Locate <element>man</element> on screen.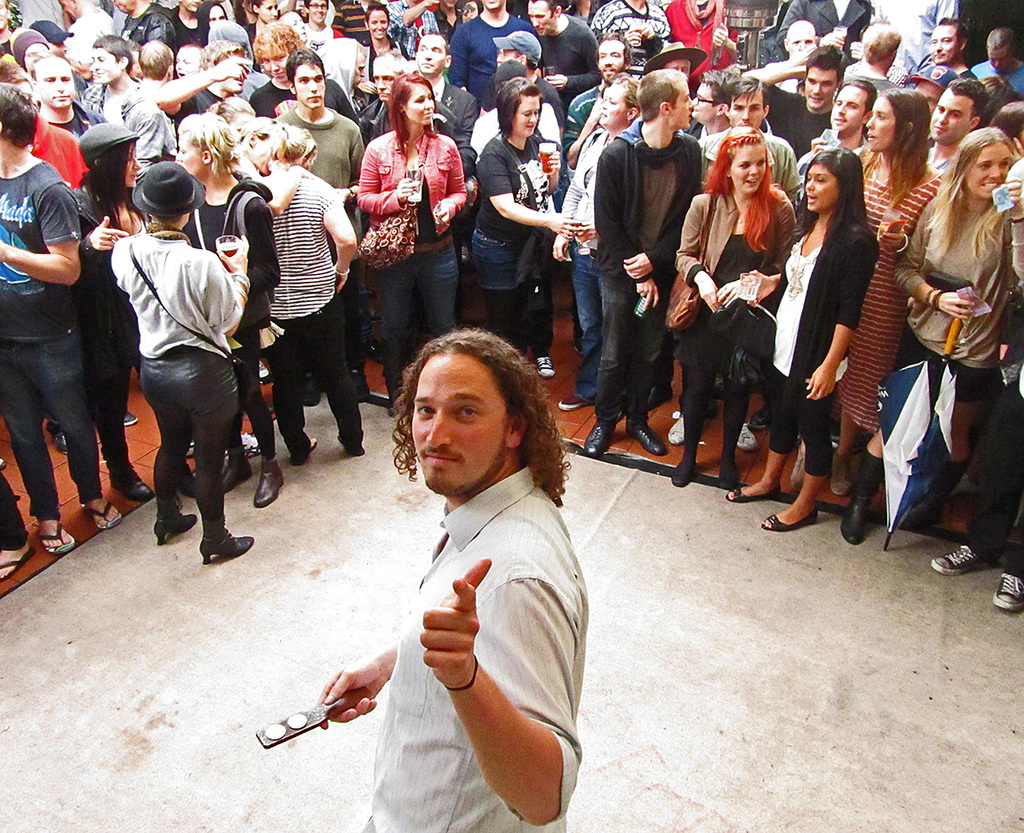
On screen at [x1=82, y1=33, x2=138, y2=115].
